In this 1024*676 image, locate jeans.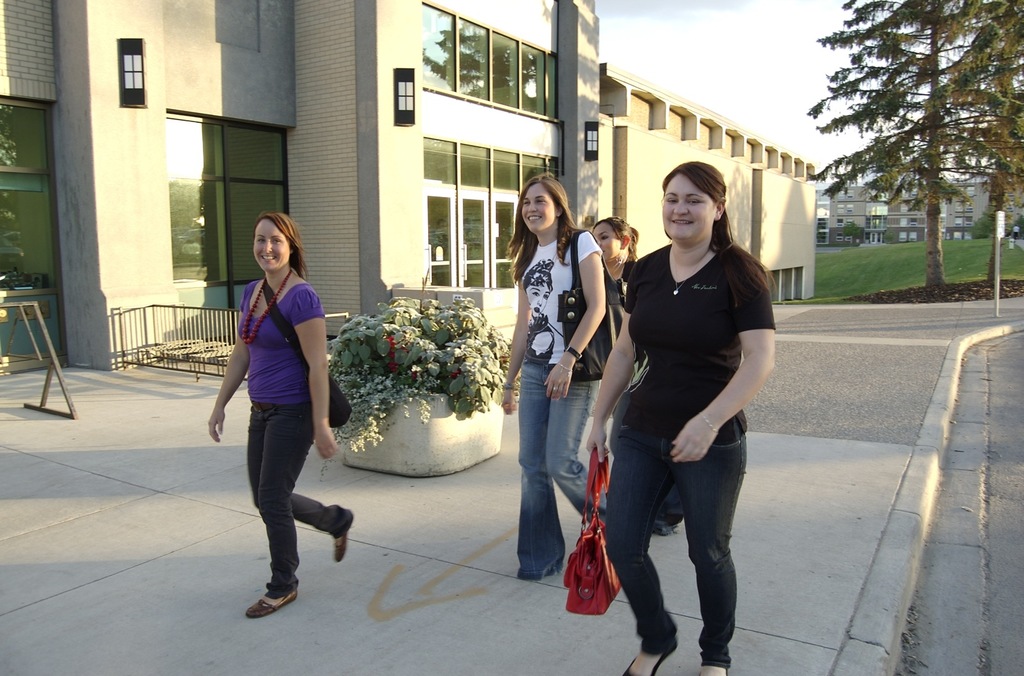
Bounding box: {"left": 519, "top": 366, "right": 611, "bottom": 585}.
